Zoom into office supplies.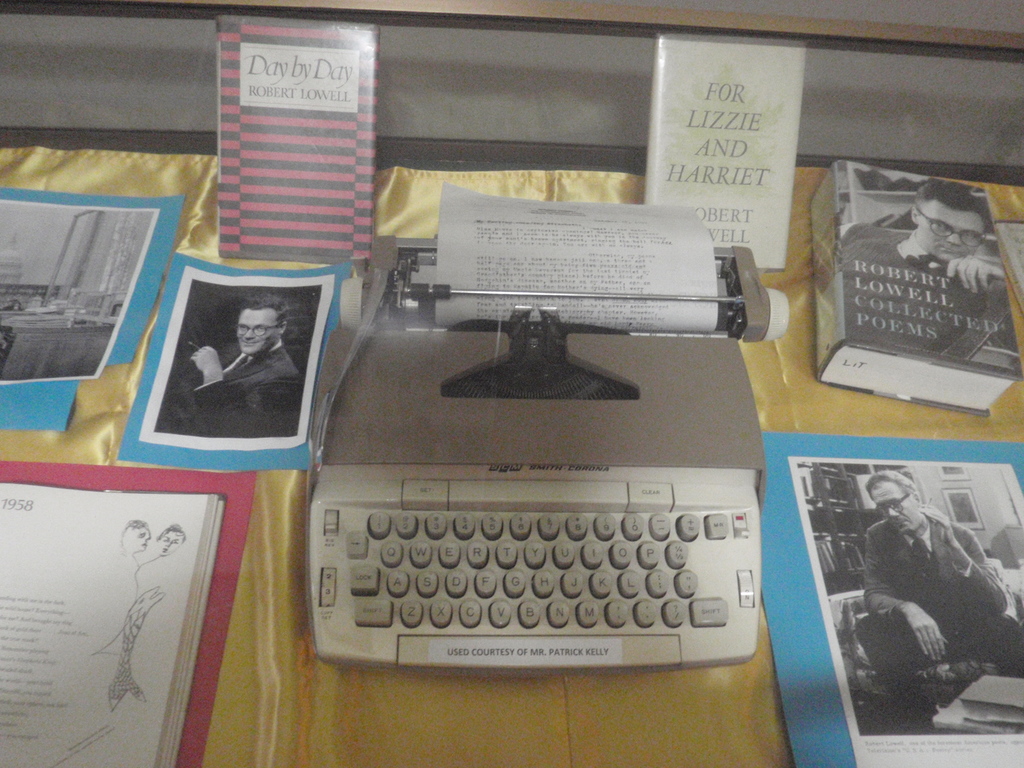
Zoom target: bbox=[303, 236, 790, 677].
